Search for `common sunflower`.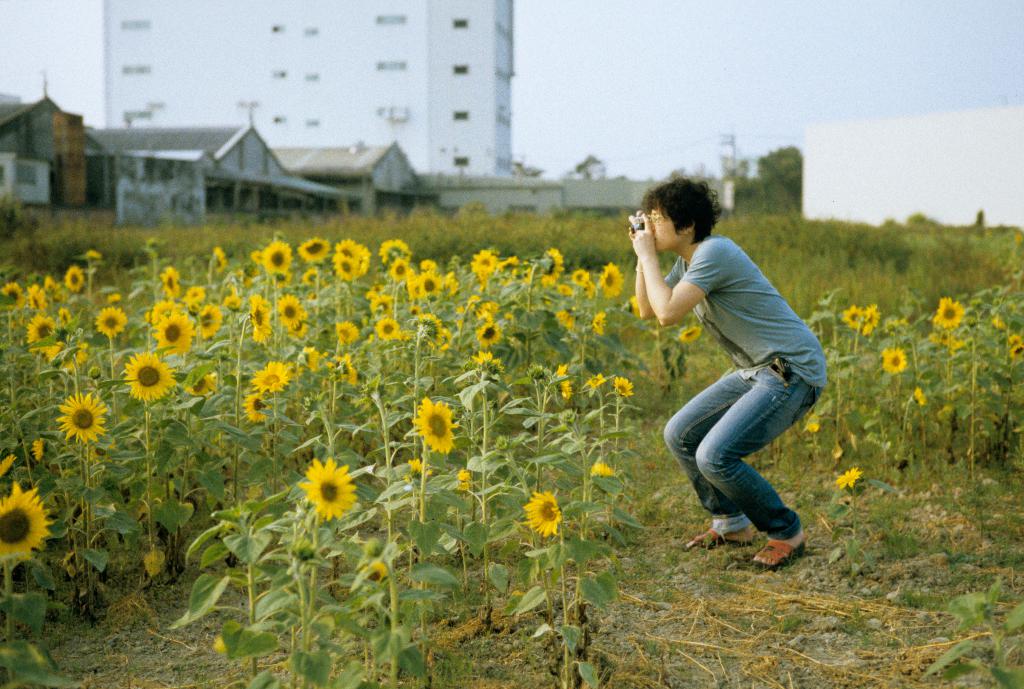
Found at bbox=(525, 490, 568, 538).
